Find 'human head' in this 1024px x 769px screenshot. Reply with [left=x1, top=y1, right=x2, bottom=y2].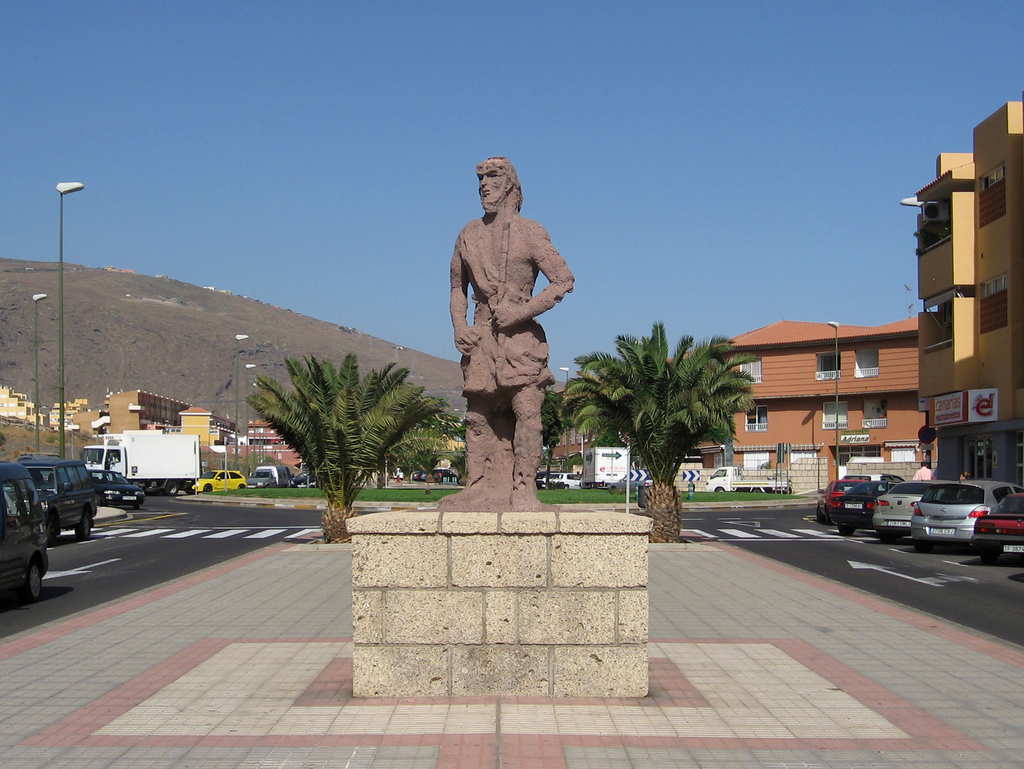
[left=477, top=156, right=514, bottom=215].
